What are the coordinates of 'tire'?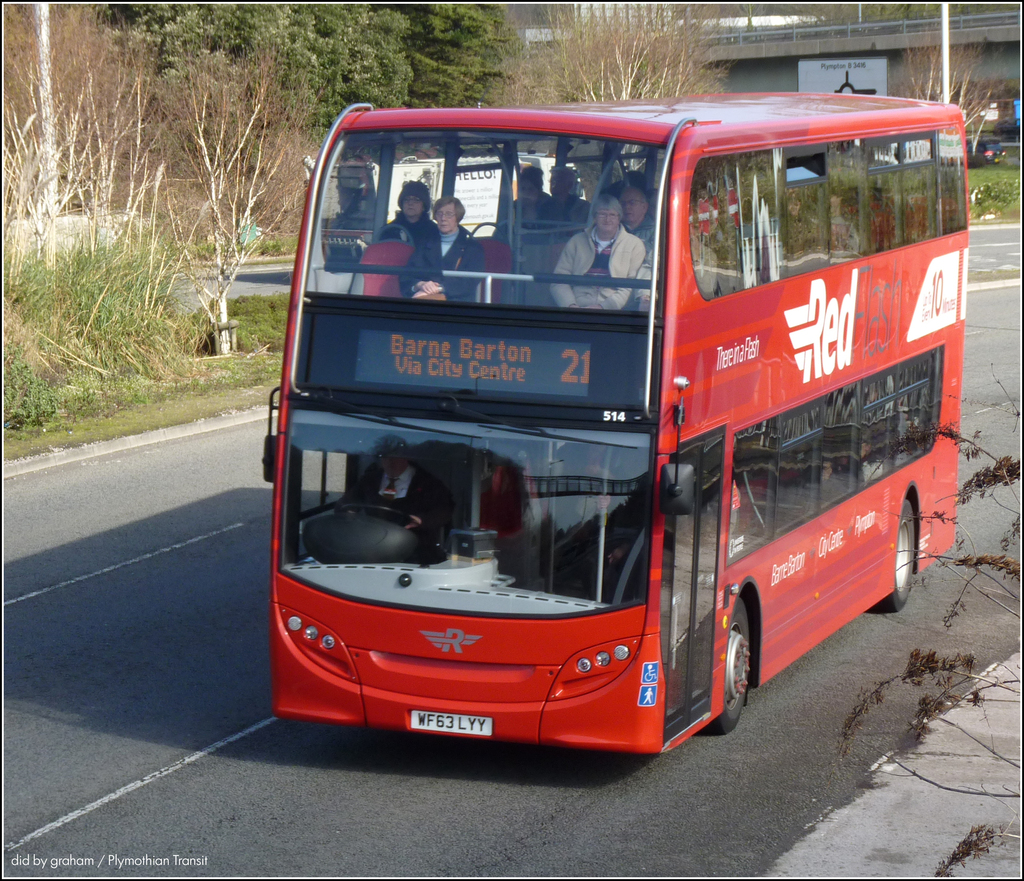
detection(704, 598, 749, 734).
